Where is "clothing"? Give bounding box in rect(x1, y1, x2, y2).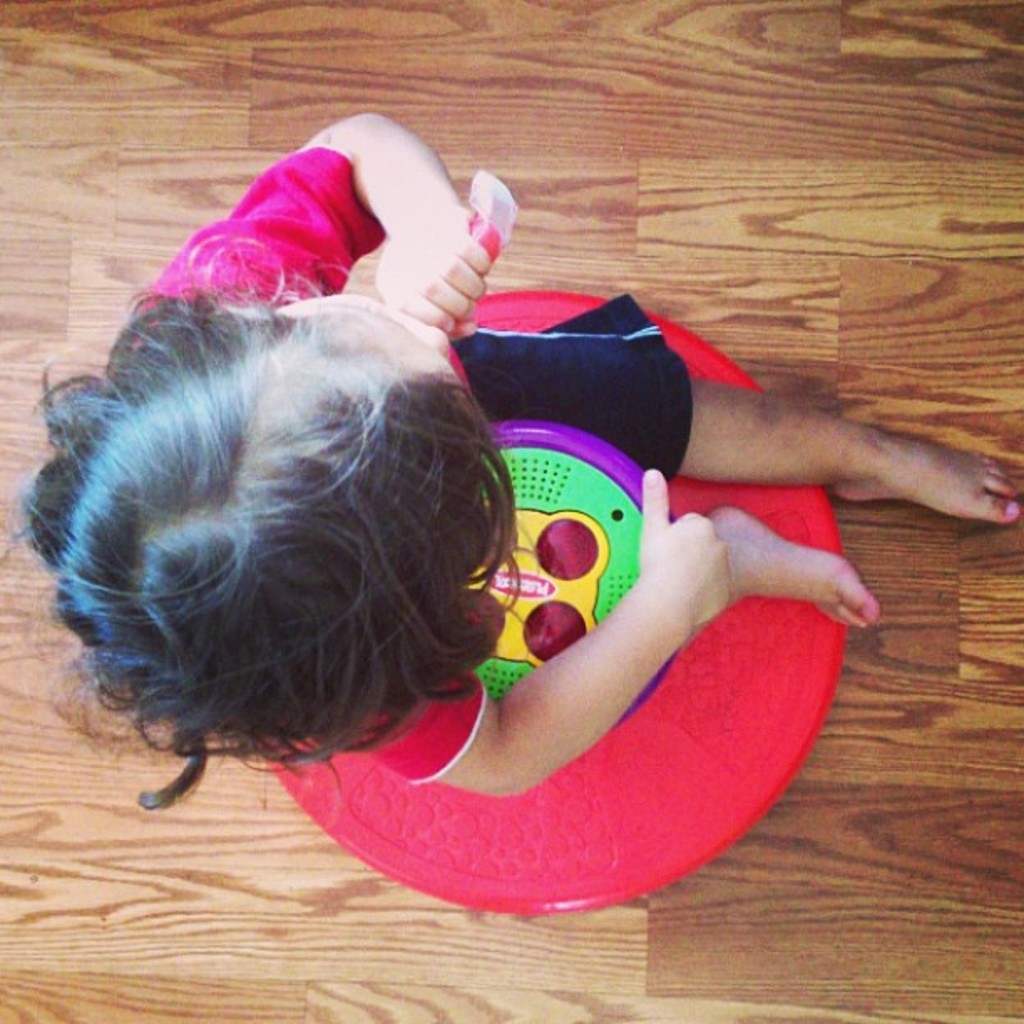
rect(124, 144, 693, 788).
